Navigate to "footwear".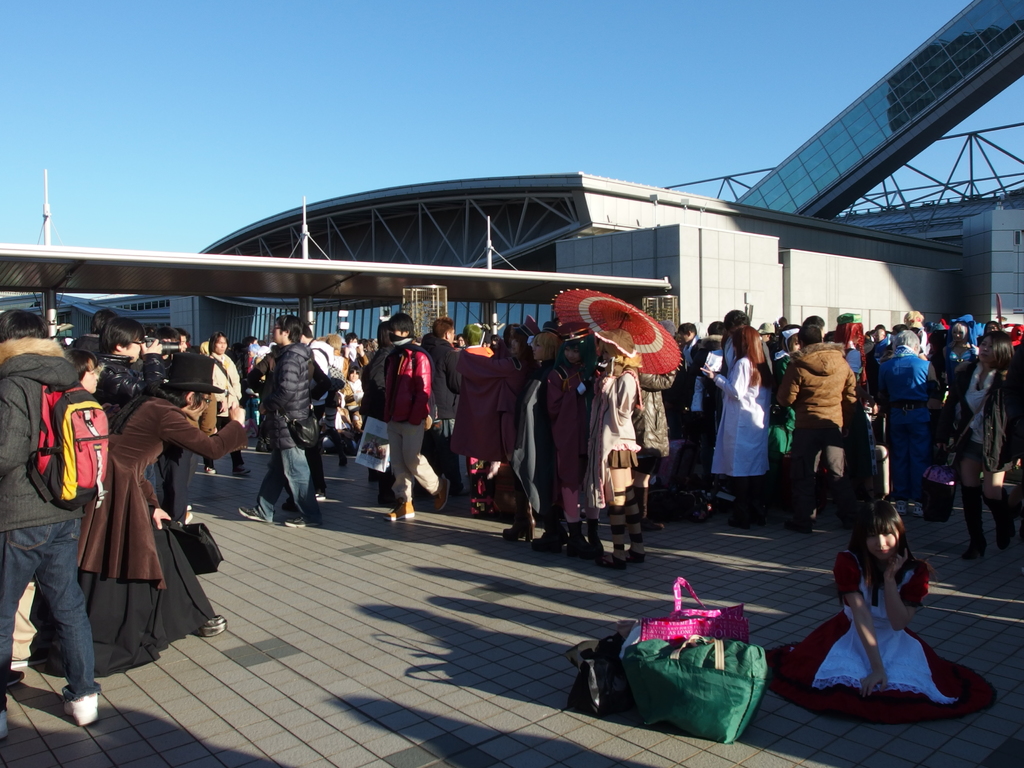
Navigation target: region(564, 526, 588, 552).
